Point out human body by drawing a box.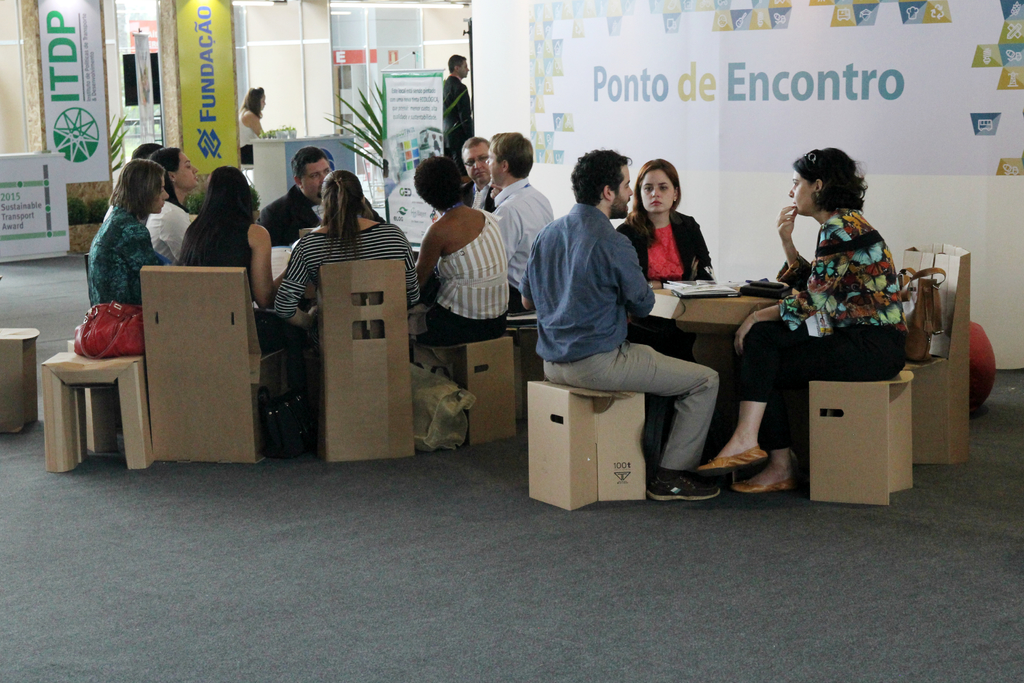
{"x1": 605, "y1": 159, "x2": 710, "y2": 288}.
